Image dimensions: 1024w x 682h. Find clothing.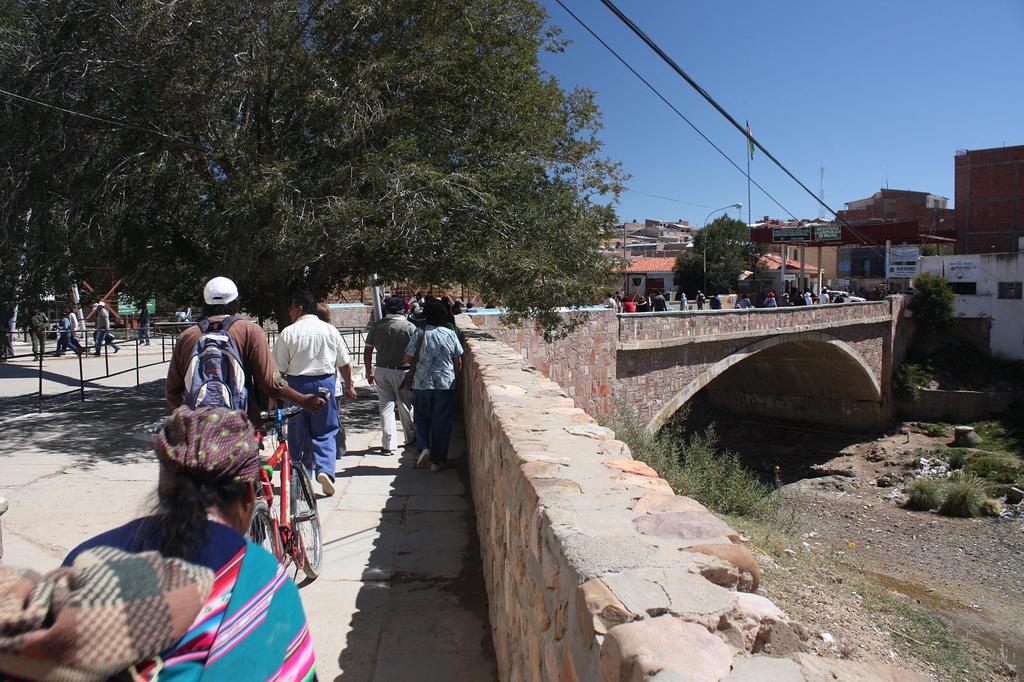
403/325/465/466.
